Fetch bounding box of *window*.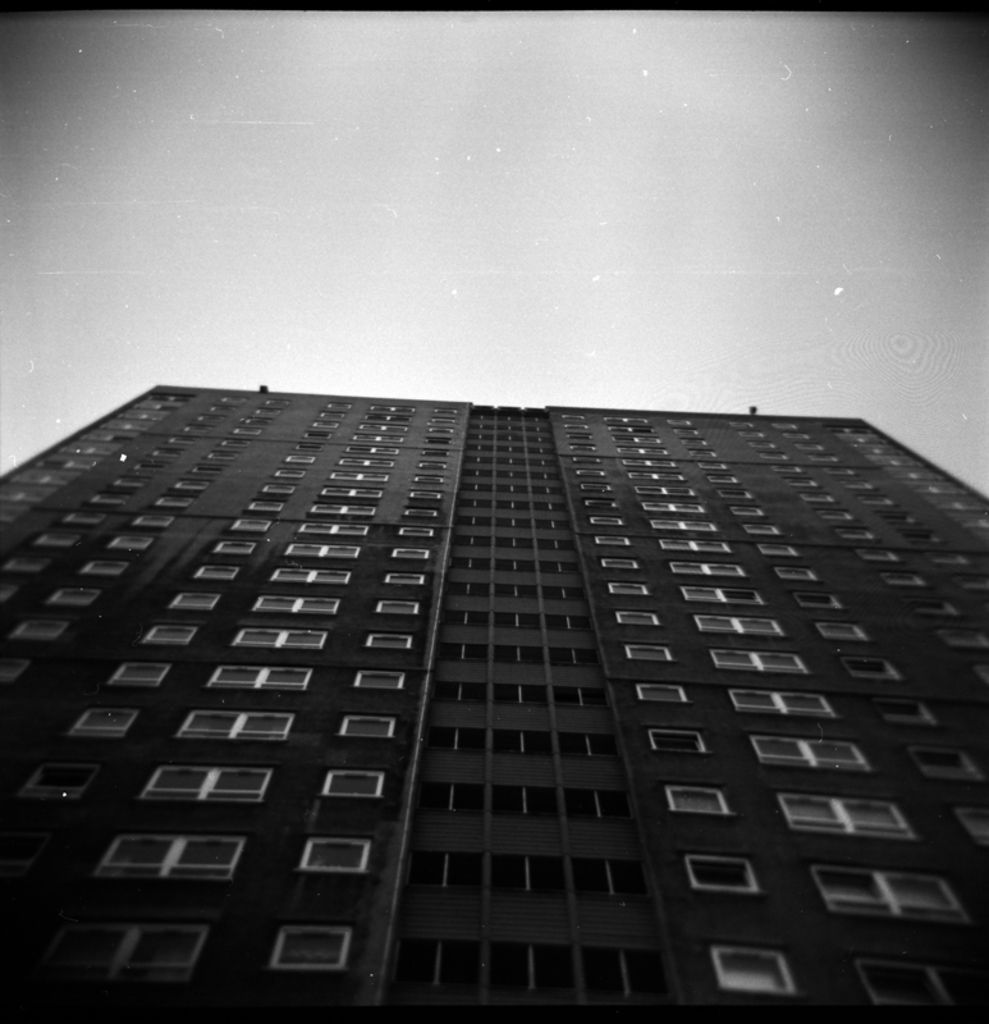
Bbox: <region>810, 863, 969, 924</region>.
